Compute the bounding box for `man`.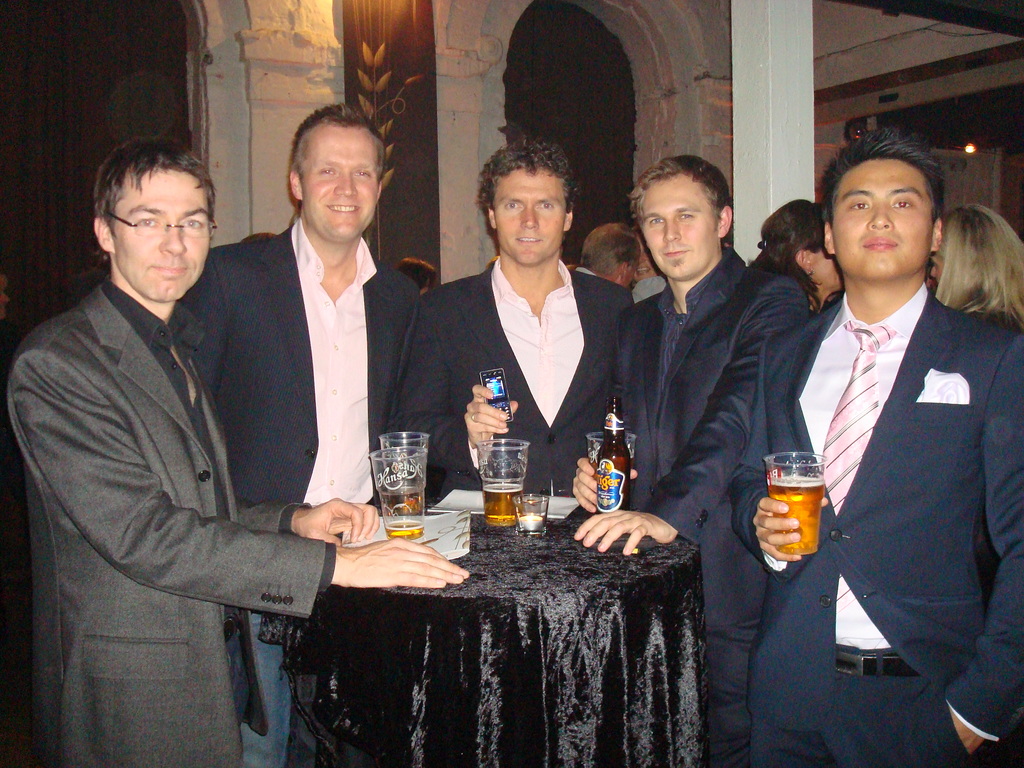
<bbox>4, 134, 472, 767</bbox>.
